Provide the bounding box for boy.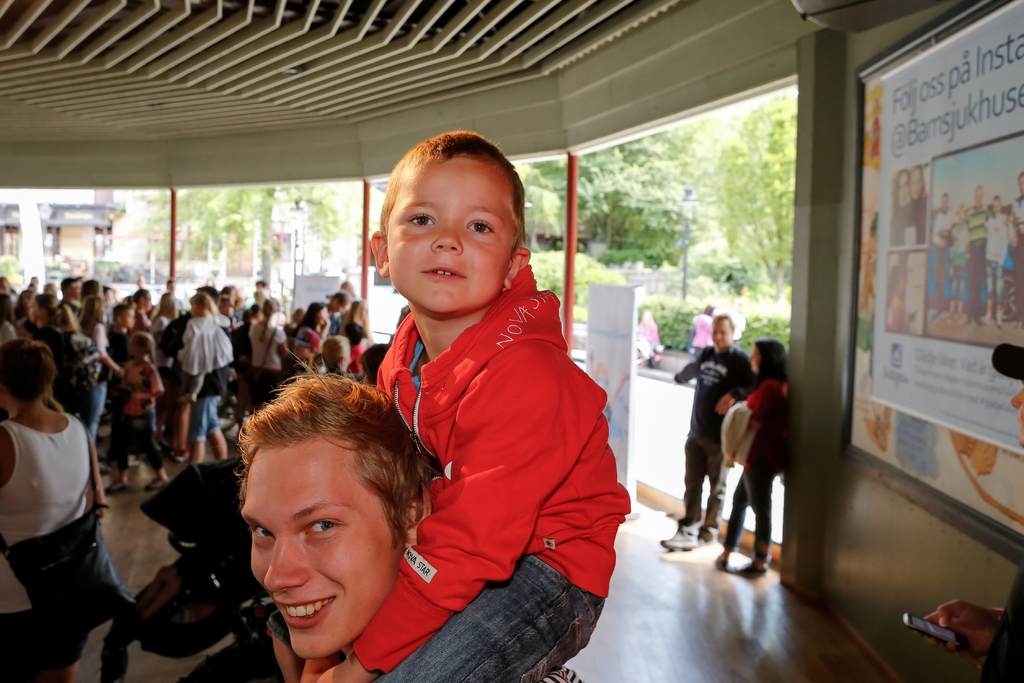
266, 128, 633, 682.
